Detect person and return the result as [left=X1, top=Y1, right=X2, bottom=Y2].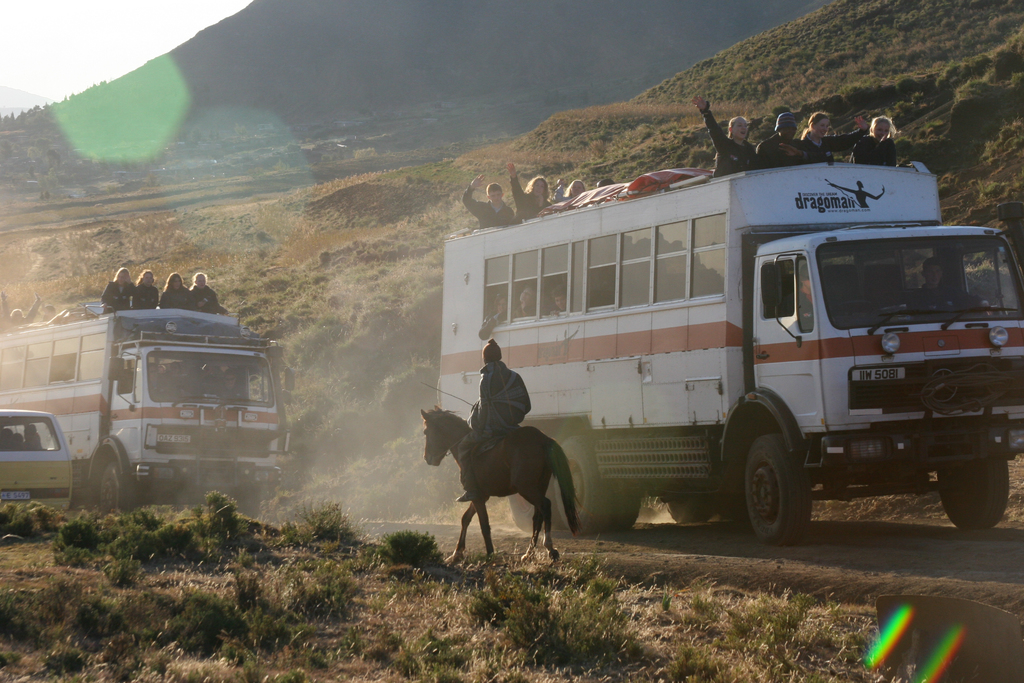
[left=188, top=269, right=227, bottom=317].
